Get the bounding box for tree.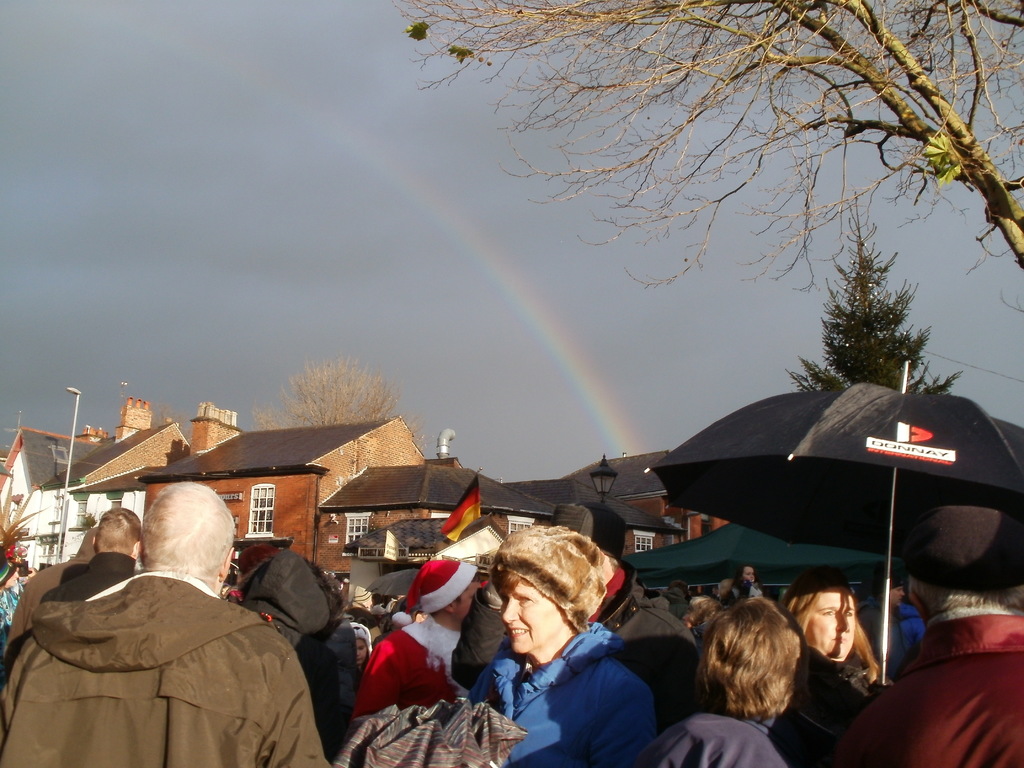
BBox(249, 355, 426, 444).
